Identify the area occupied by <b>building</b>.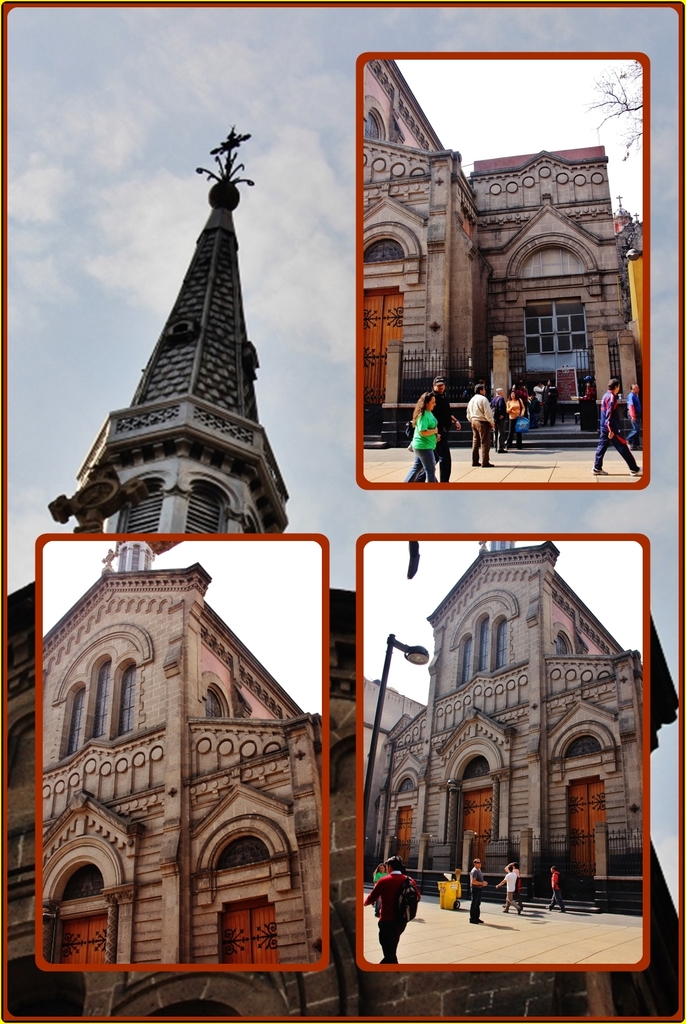
Area: (left=38, top=540, right=323, bottom=966).
